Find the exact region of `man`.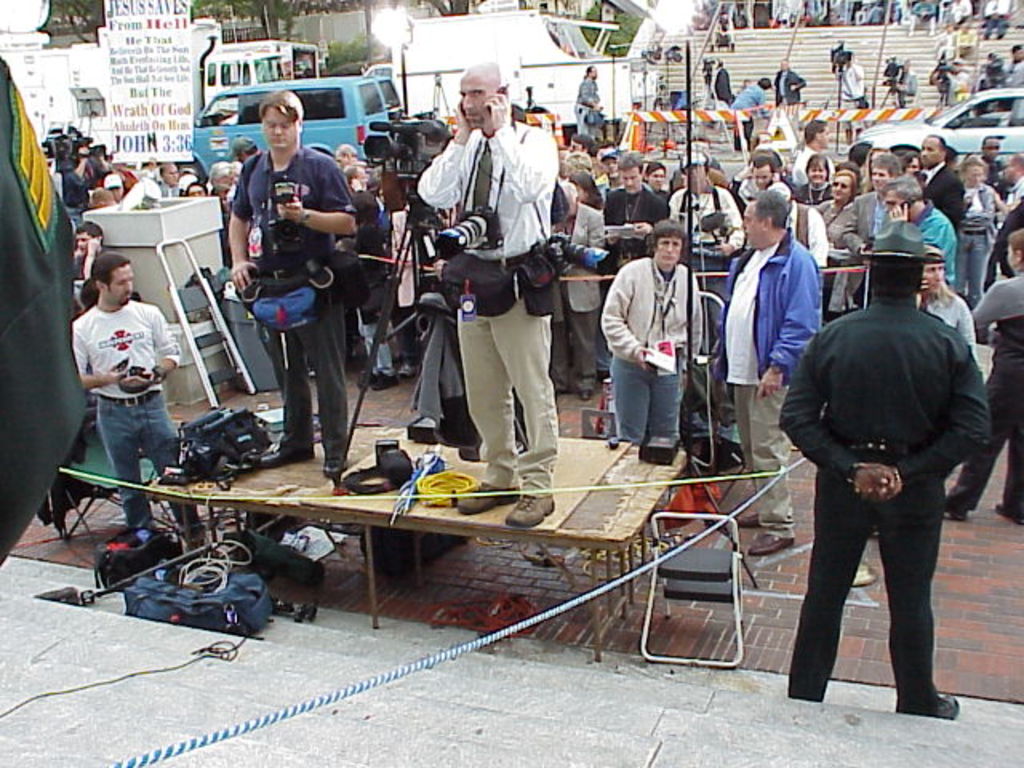
Exact region: 995:150:1022:221.
